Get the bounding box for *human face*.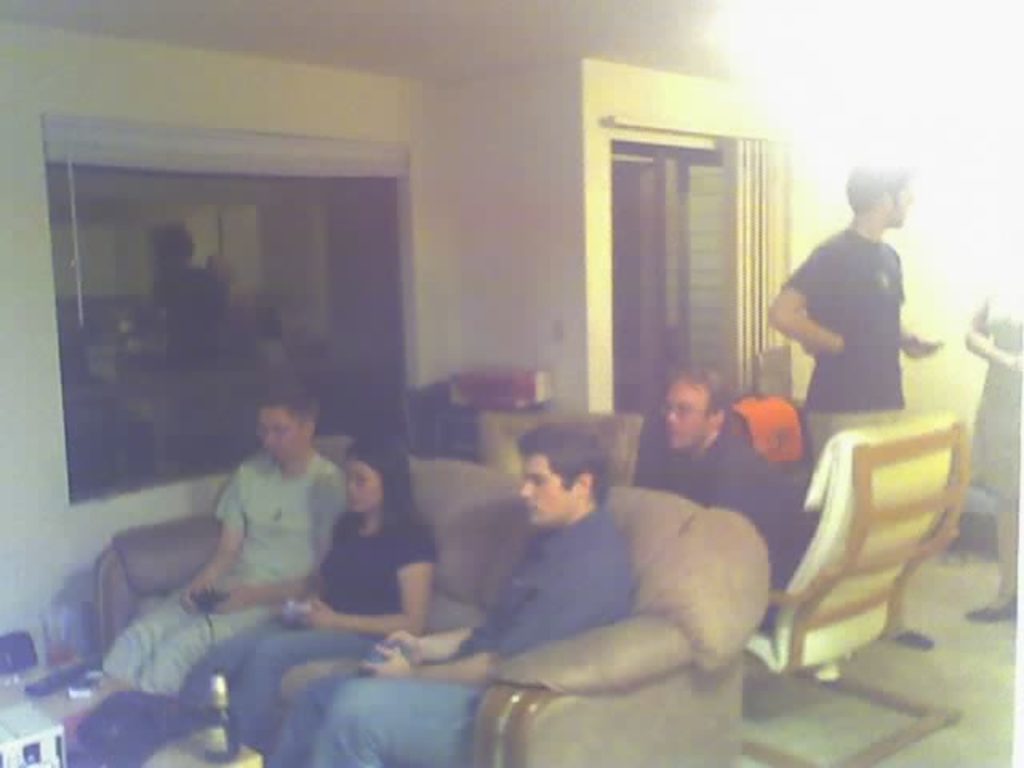
{"left": 669, "top": 381, "right": 704, "bottom": 448}.
